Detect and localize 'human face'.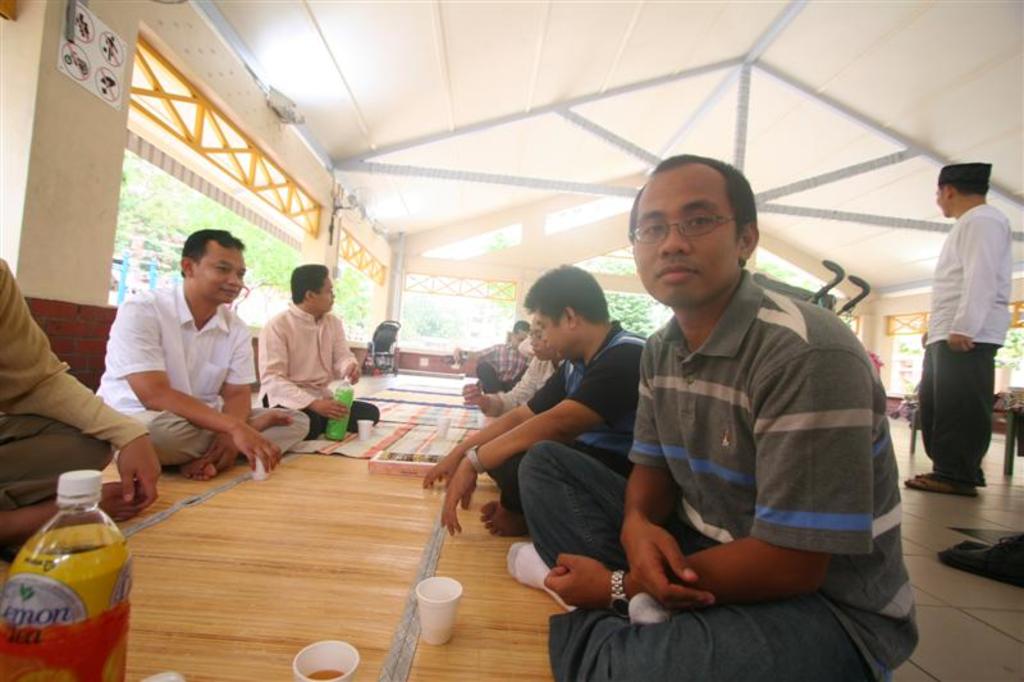
Localized at 201 244 243 306.
